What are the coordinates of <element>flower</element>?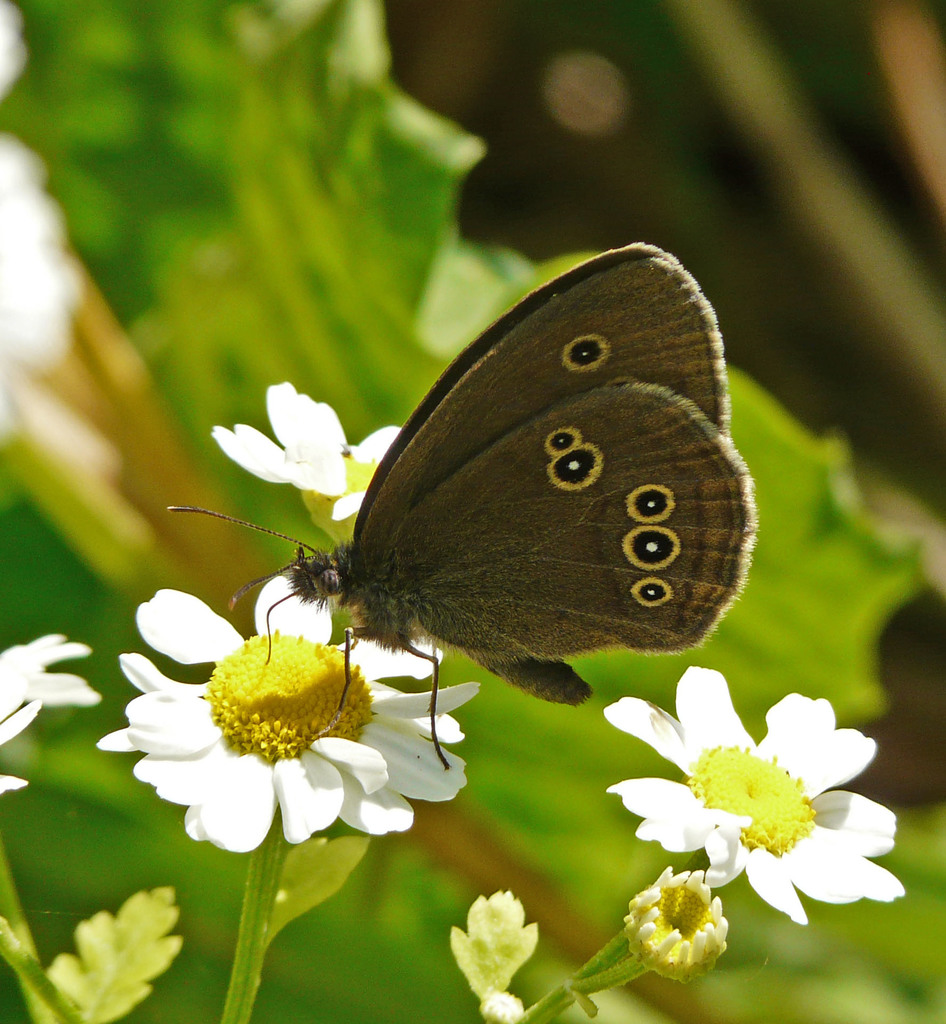
pyautogui.locateOnScreen(0, 134, 76, 413).
